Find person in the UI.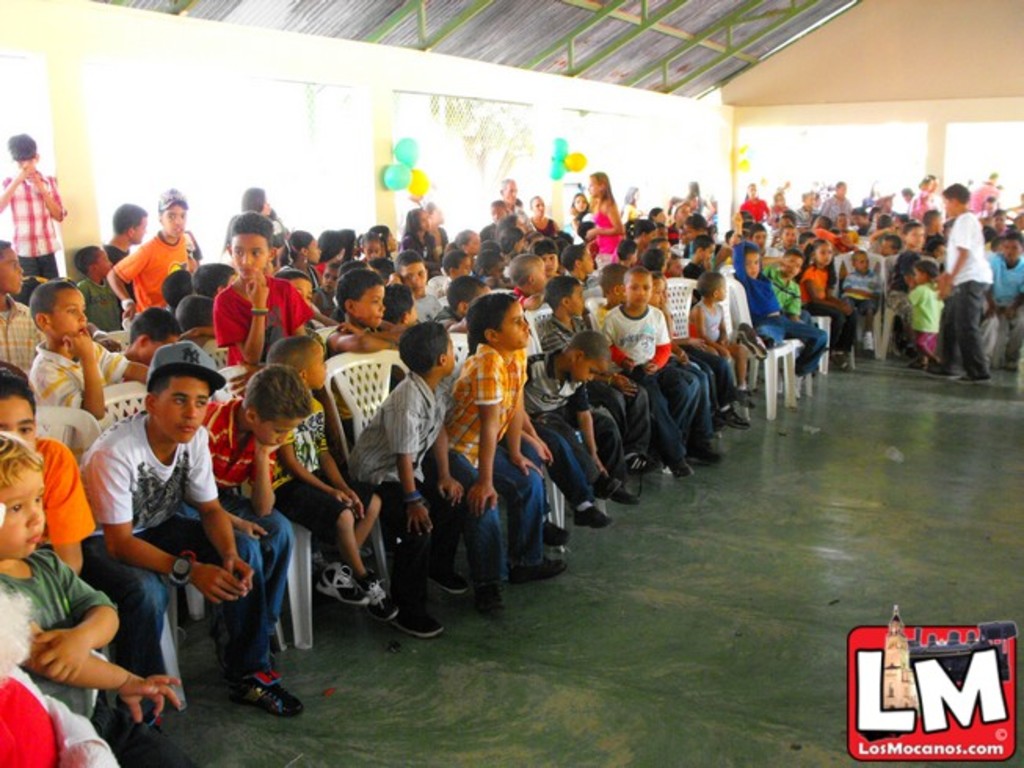
UI element at box(265, 334, 394, 616).
